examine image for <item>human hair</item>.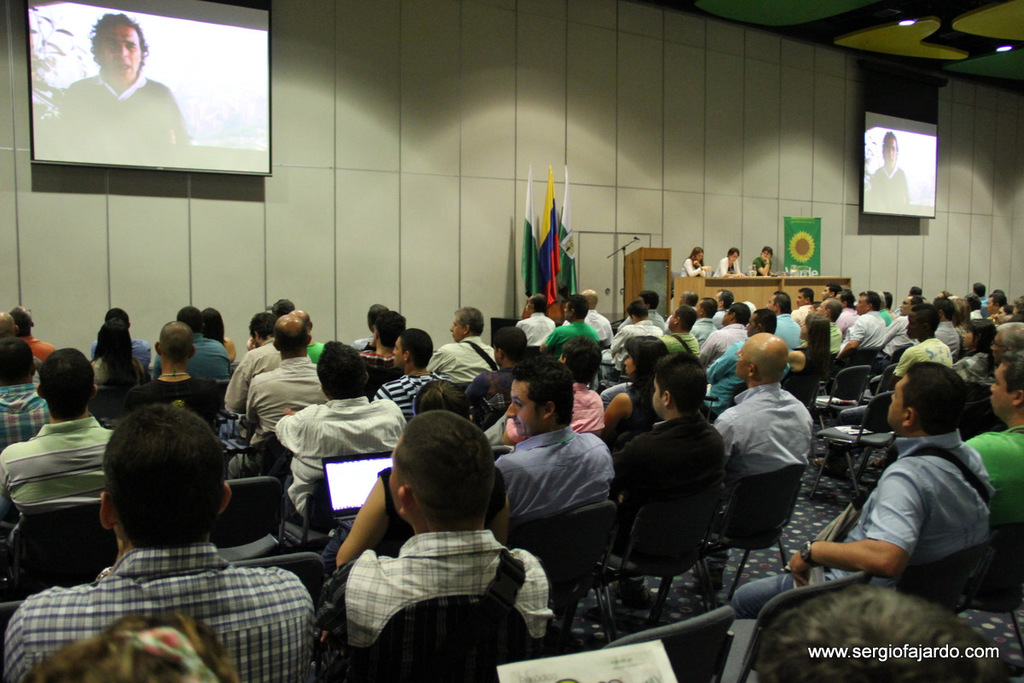
Examination result: 318/339/368/396.
